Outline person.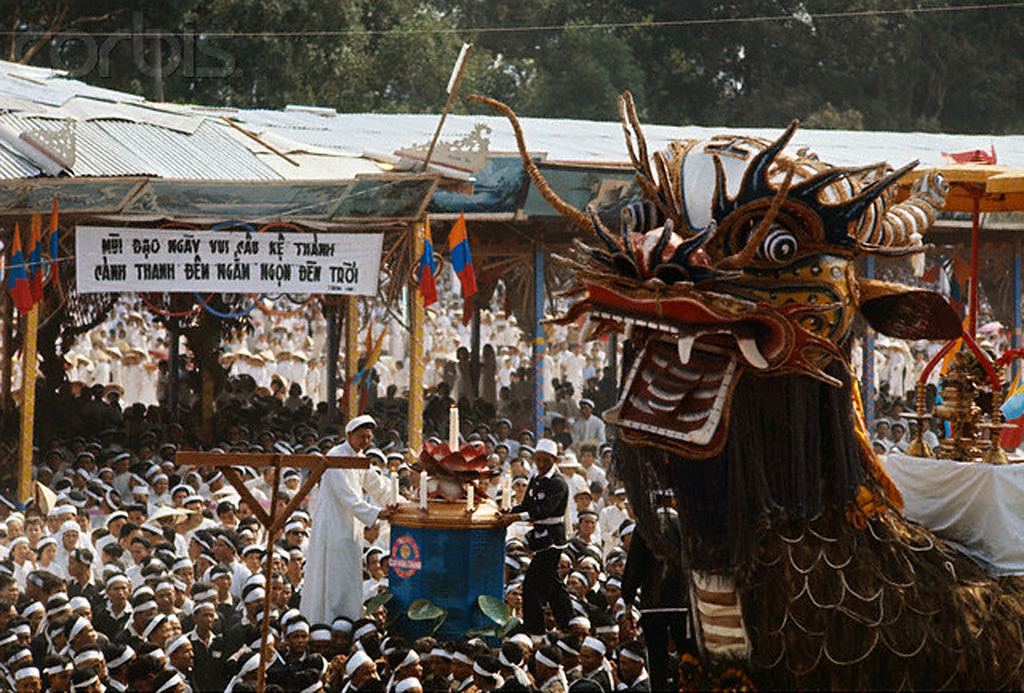
Outline: Rect(100, 505, 132, 539).
